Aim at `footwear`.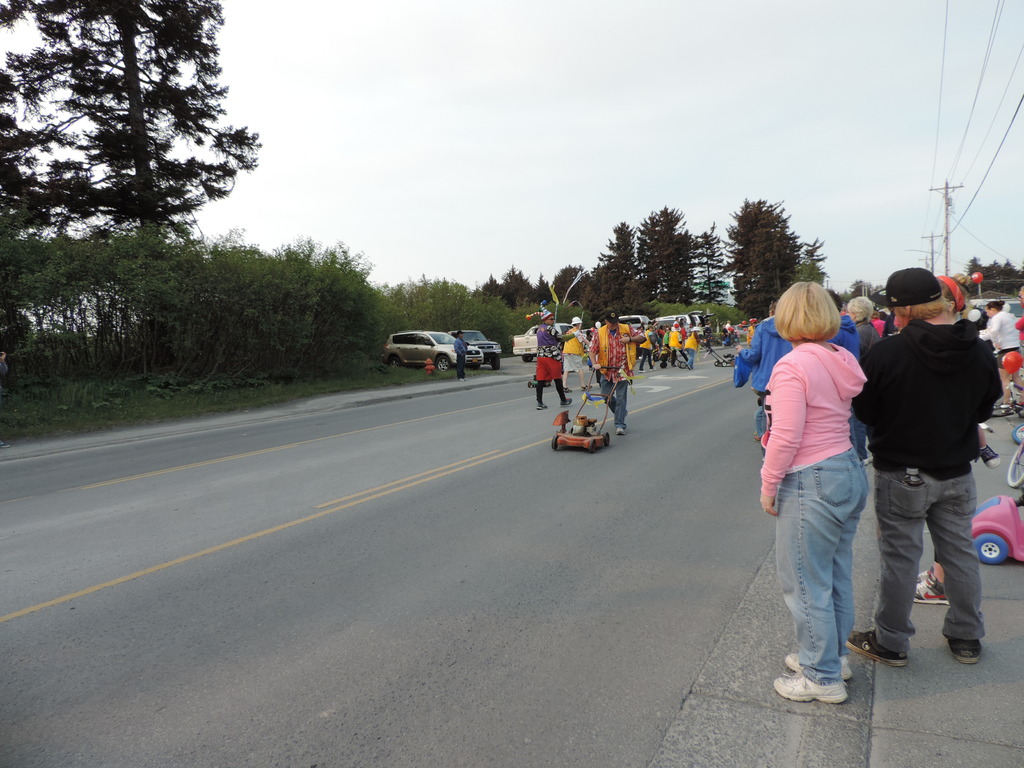
Aimed at [639,369,646,371].
